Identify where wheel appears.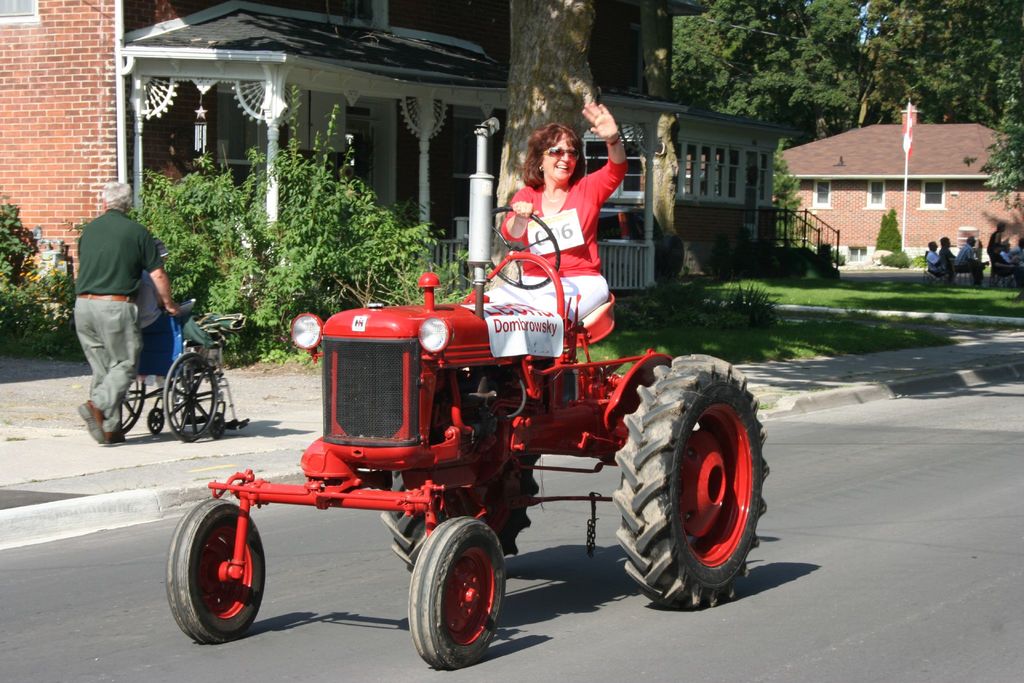
Appears at Rect(640, 359, 764, 605).
